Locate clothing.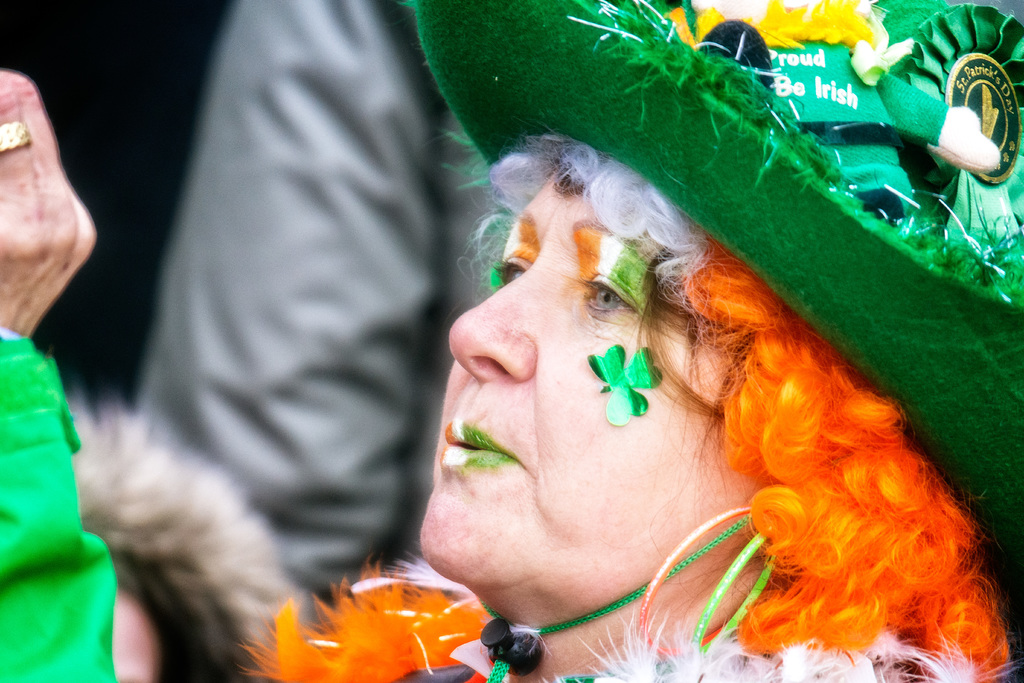
Bounding box: locate(61, 0, 509, 682).
